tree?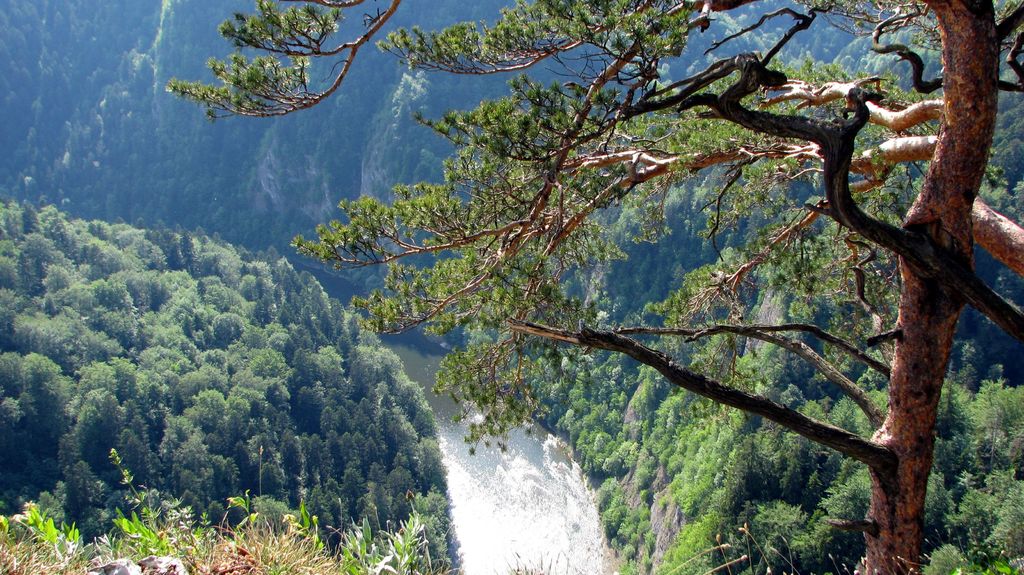
l=308, t=437, r=323, b=485
